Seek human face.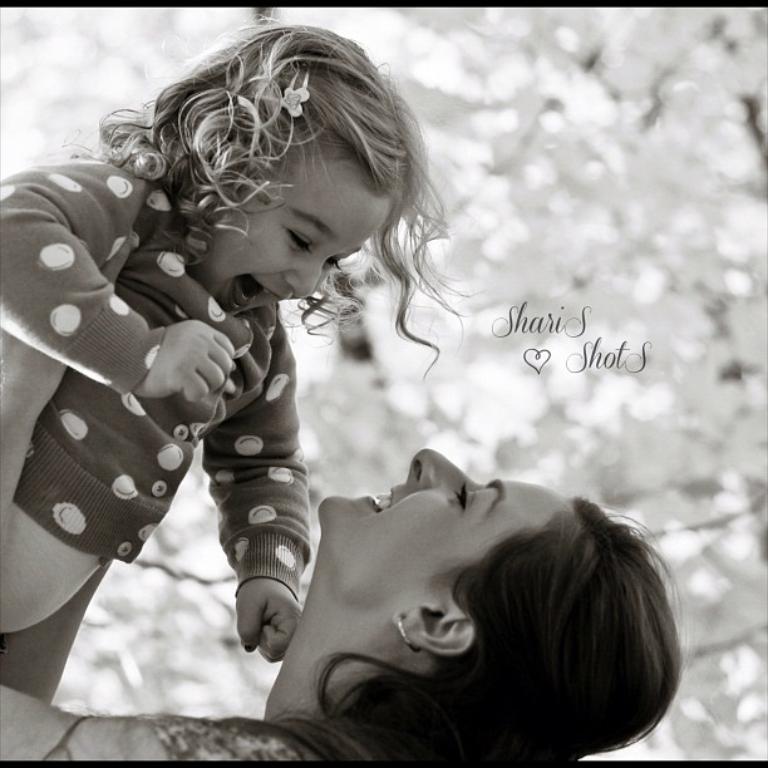
left=203, top=159, right=390, bottom=319.
